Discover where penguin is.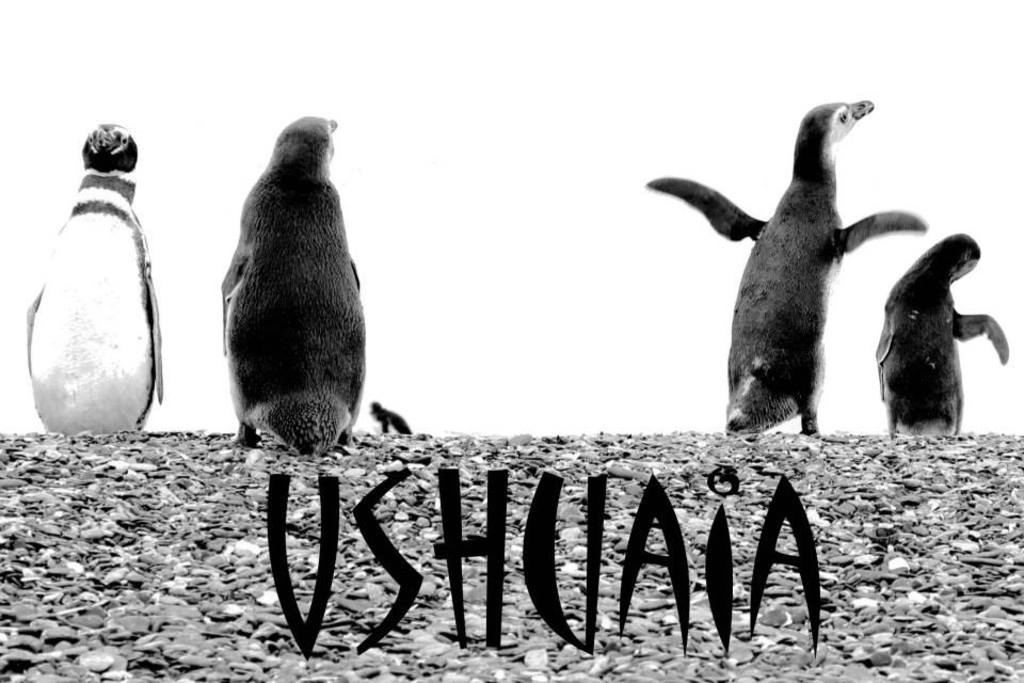
Discovered at bbox(665, 105, 912, 445).
